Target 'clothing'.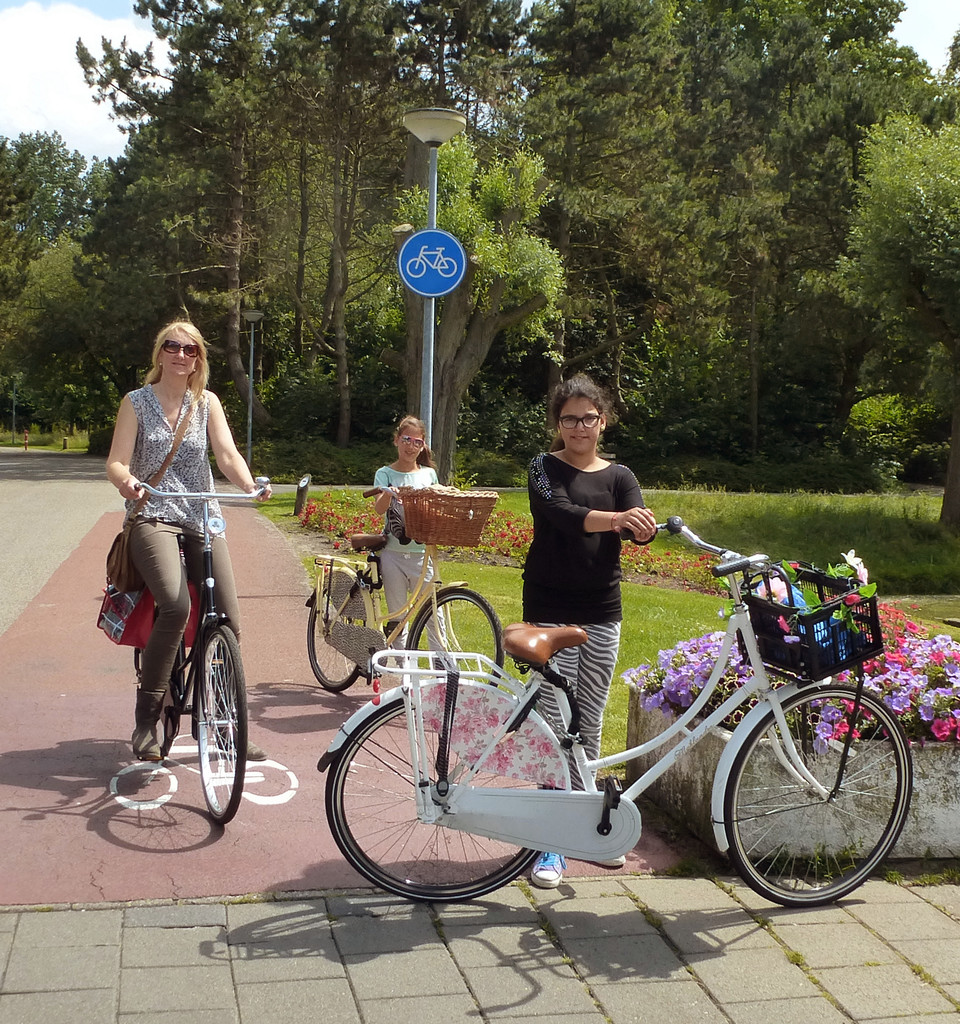
Target region: box(518, 409, 680, 646).
